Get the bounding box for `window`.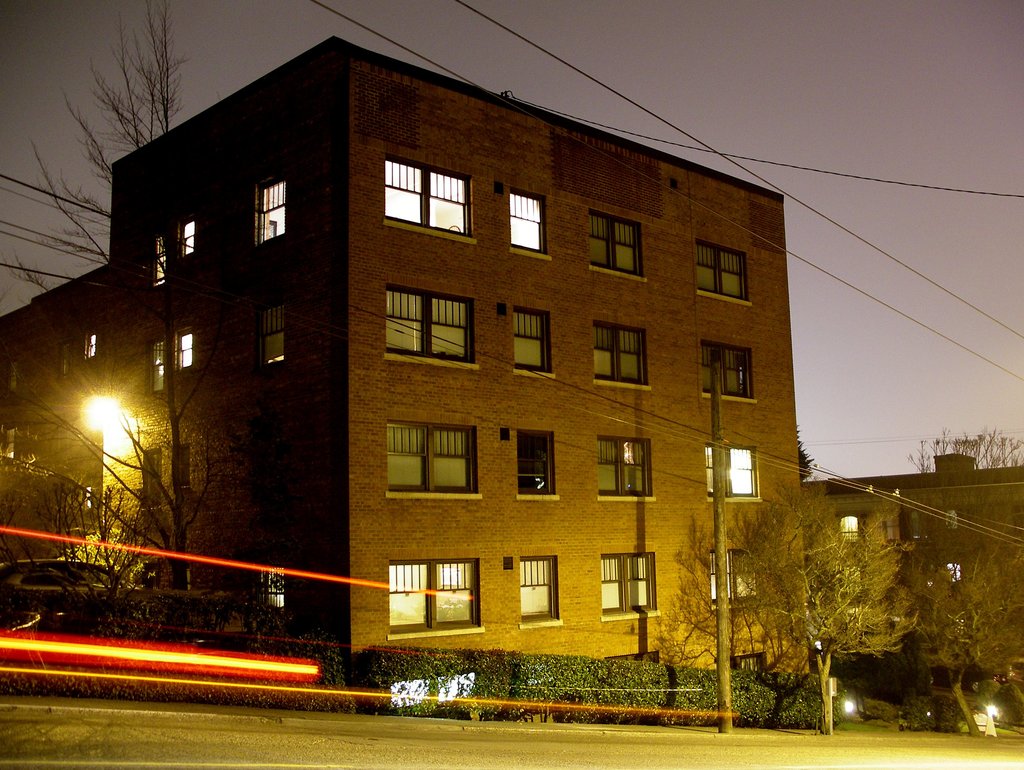
(512, 309, 552, 377).
